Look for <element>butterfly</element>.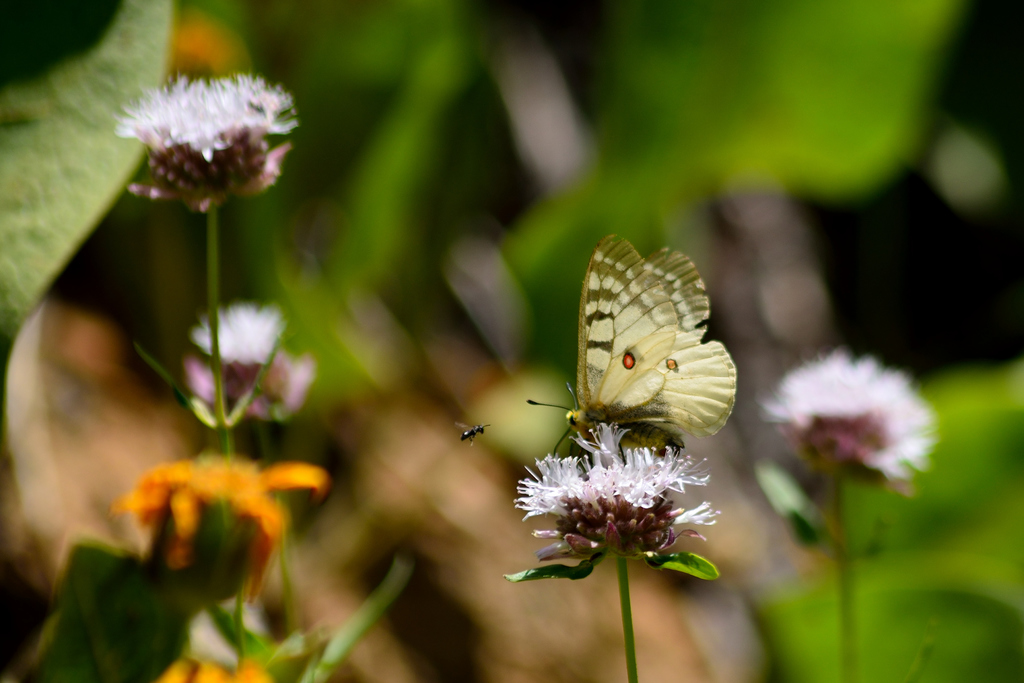
Found: box=[518, 231, 744, 481].
